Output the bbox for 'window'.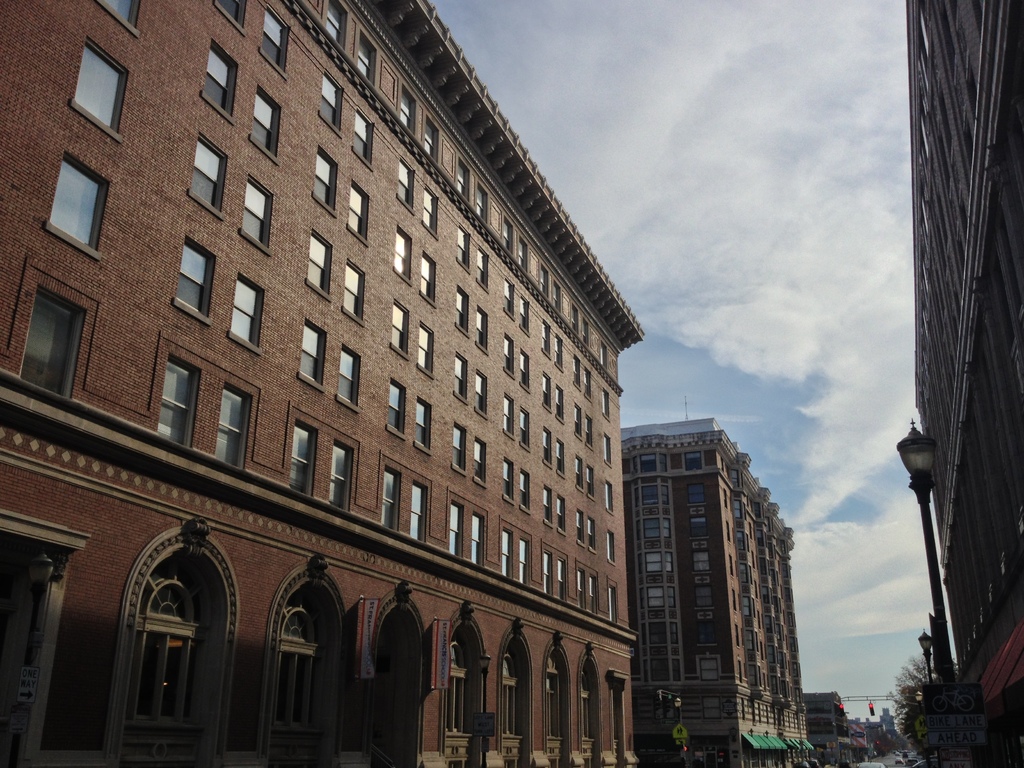
box(537, 264, 548, 301).
